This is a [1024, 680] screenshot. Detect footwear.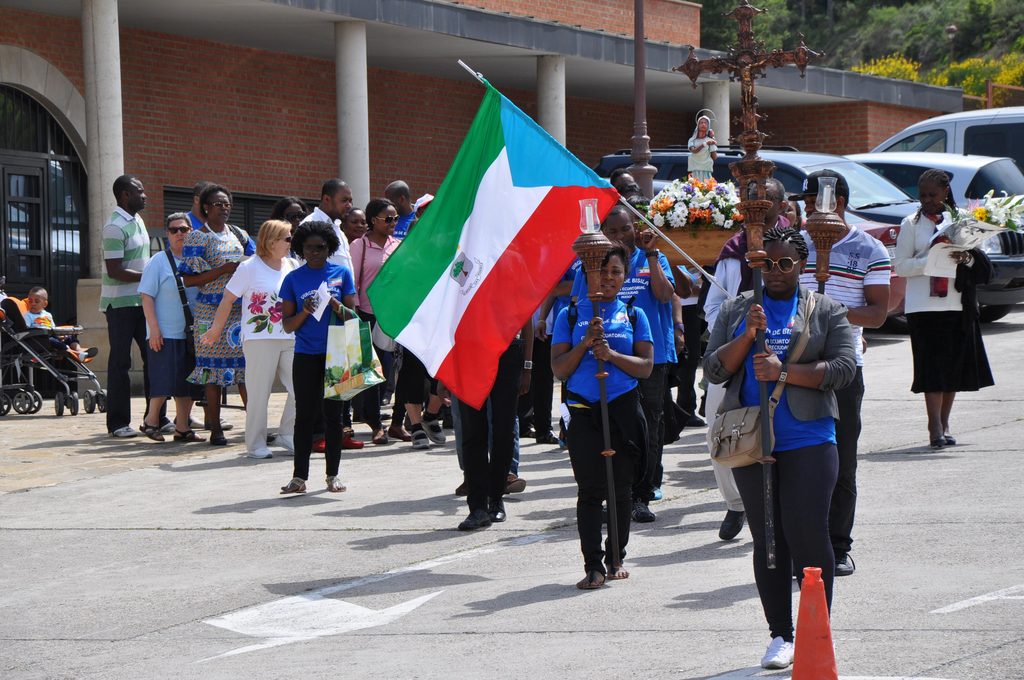
x1=653, y1=487, x2=661, y2=498.
